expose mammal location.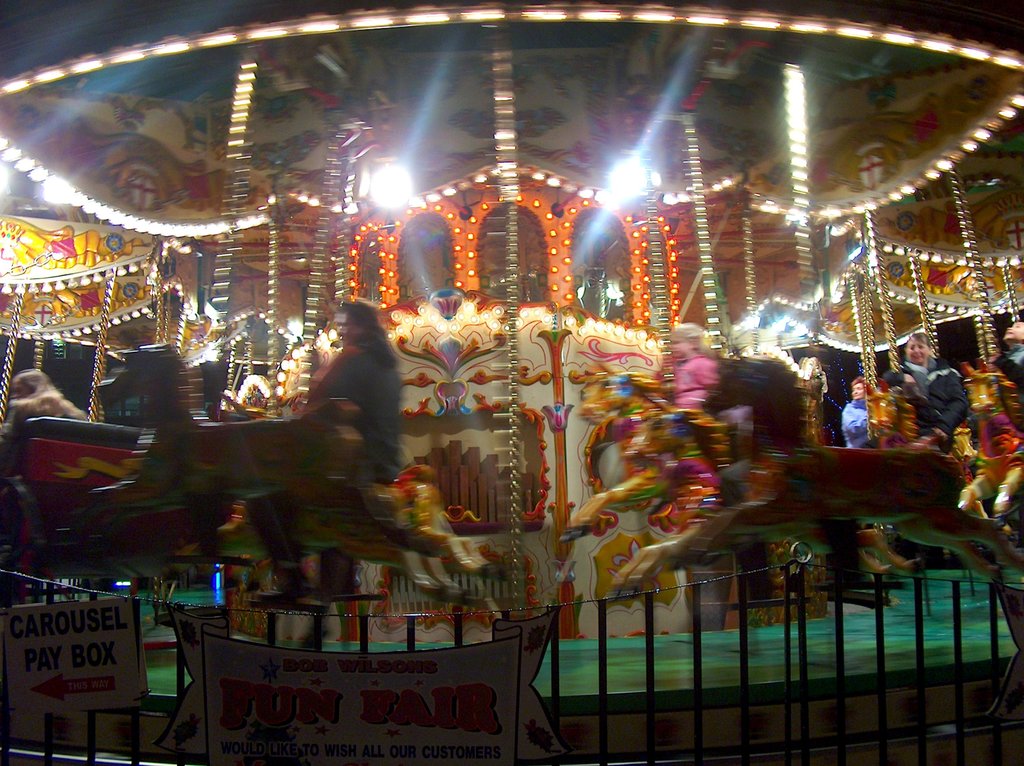
Exposed at pyautogui.locateOnScreen(954, 370, 1023, 535).
